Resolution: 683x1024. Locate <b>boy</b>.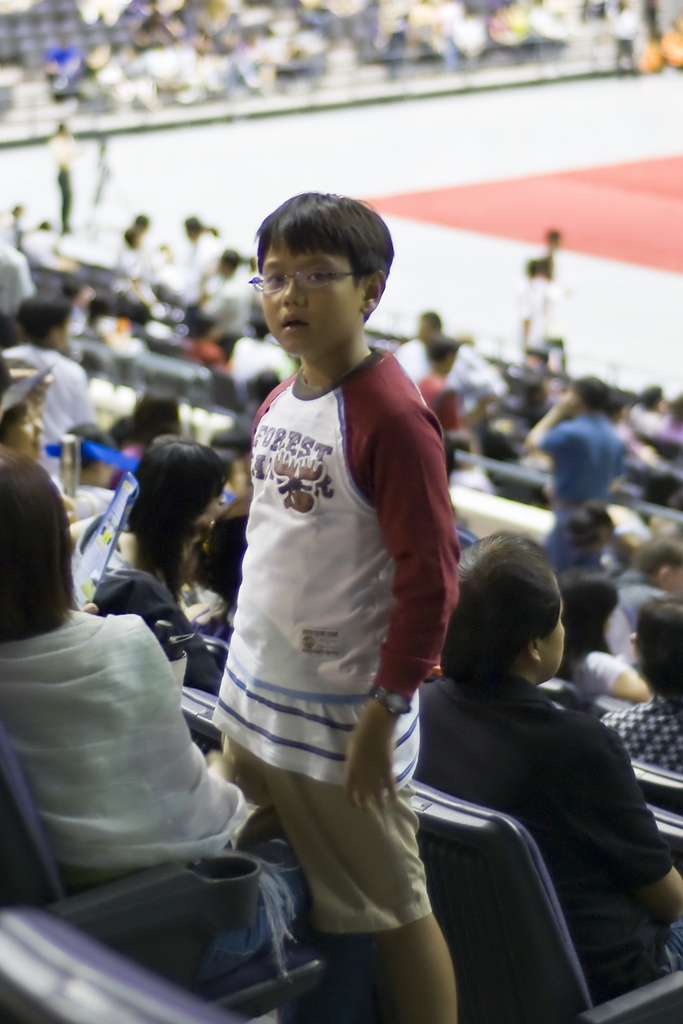
detection(212, 189, 462, 1023).
